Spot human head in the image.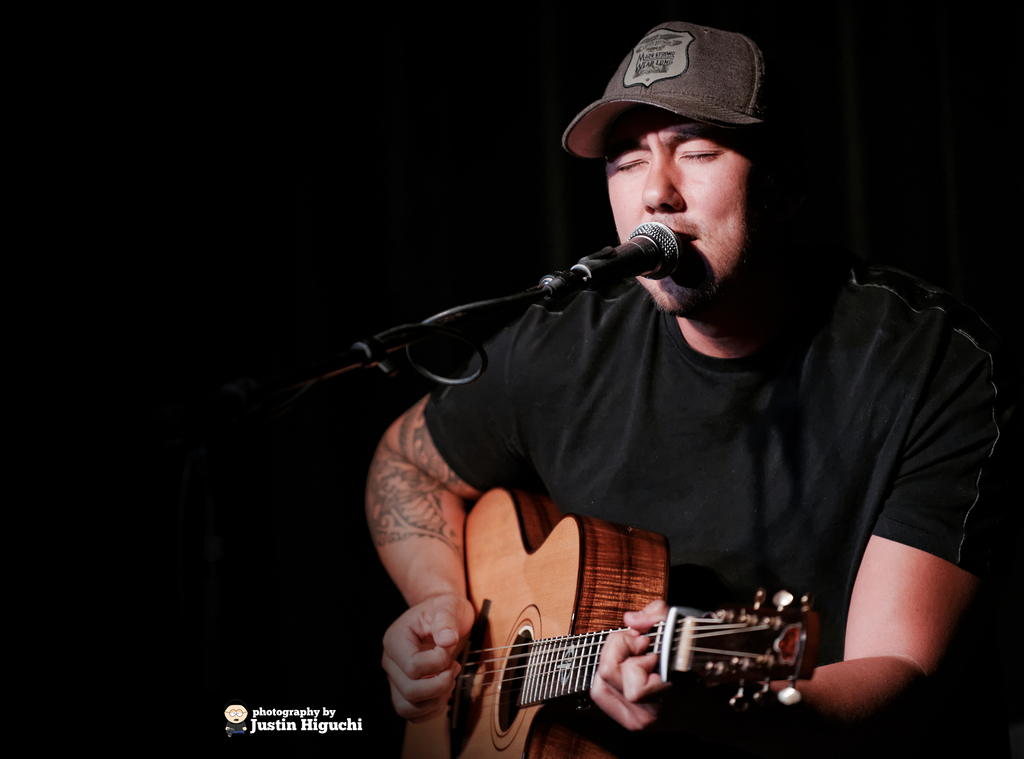
human head found at rect(562, 3, 806, 298).
